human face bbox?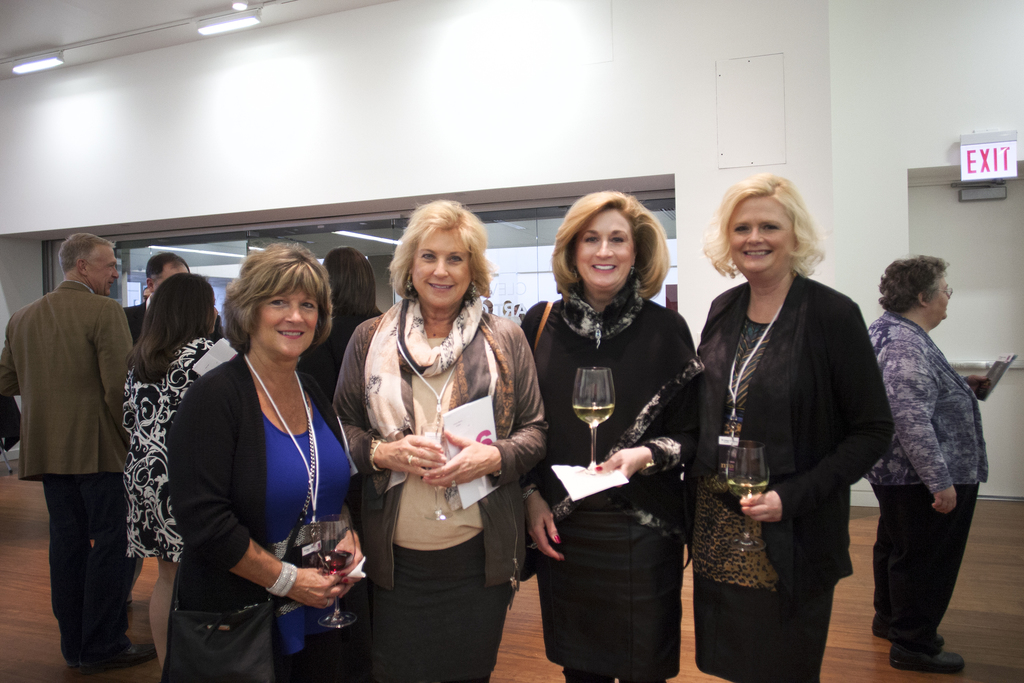
BBox(85, 249, 122, 298)
